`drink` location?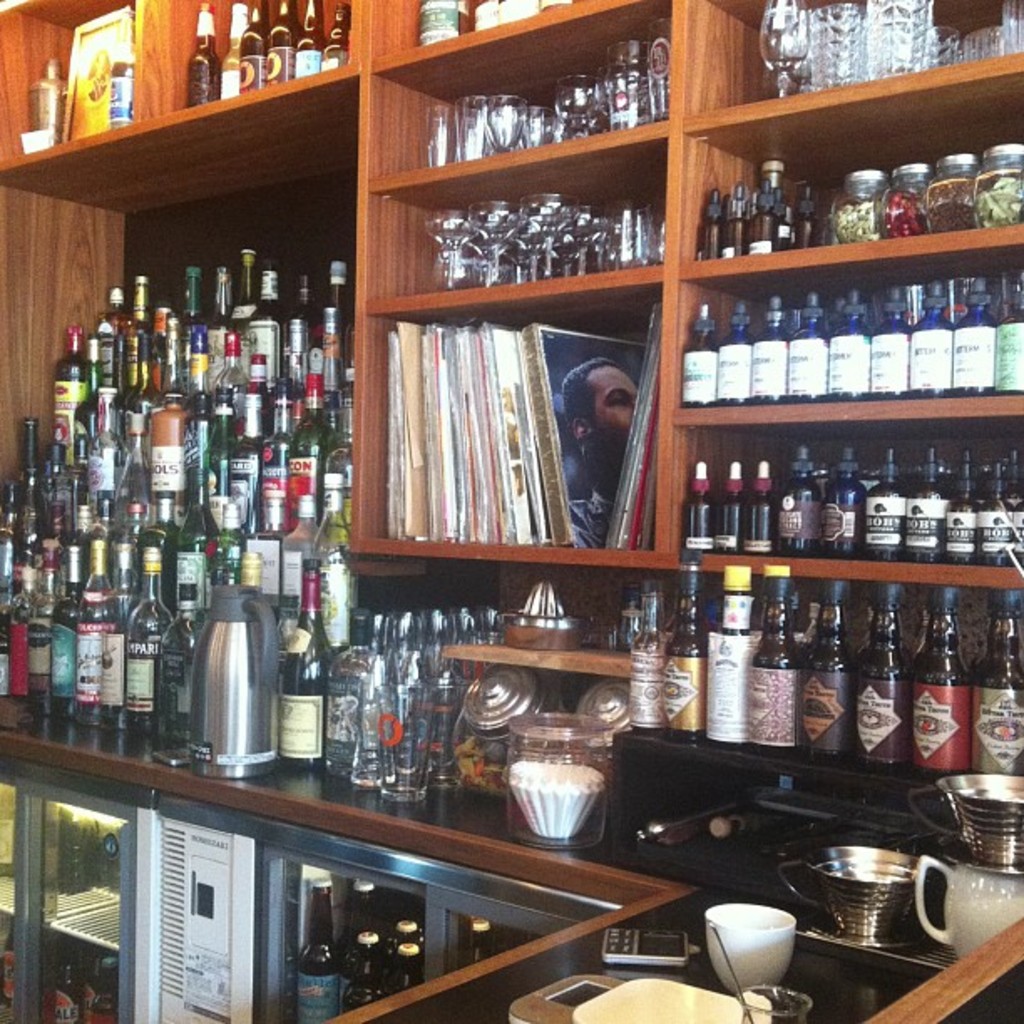
select_region(296, 875, 336, 1022)
